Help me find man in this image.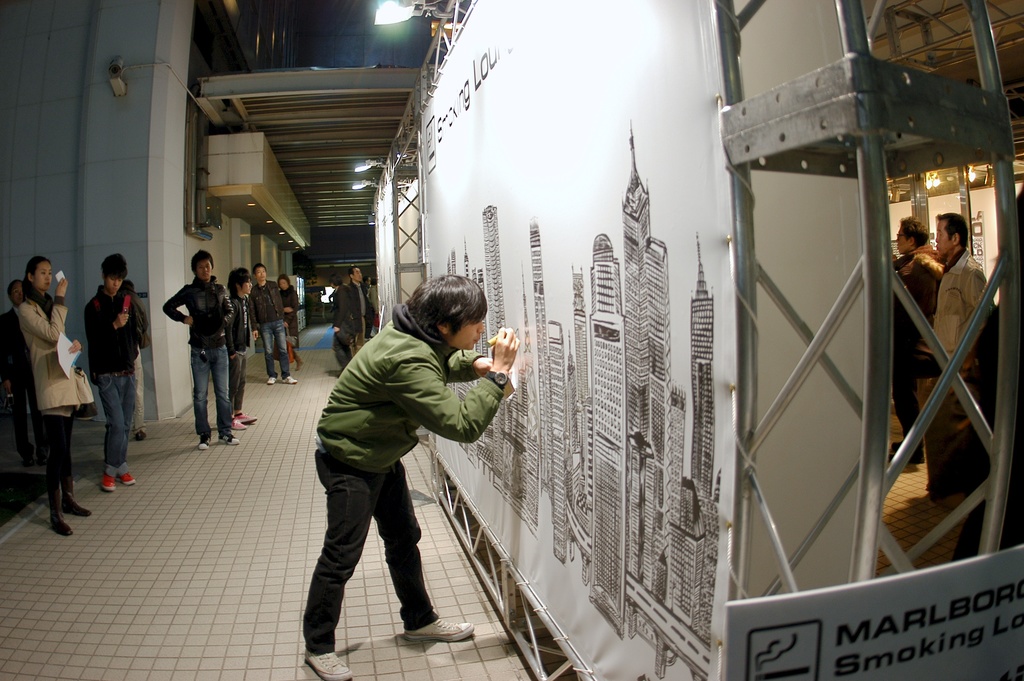
Found it: locate(0, 280, 47, 470).
